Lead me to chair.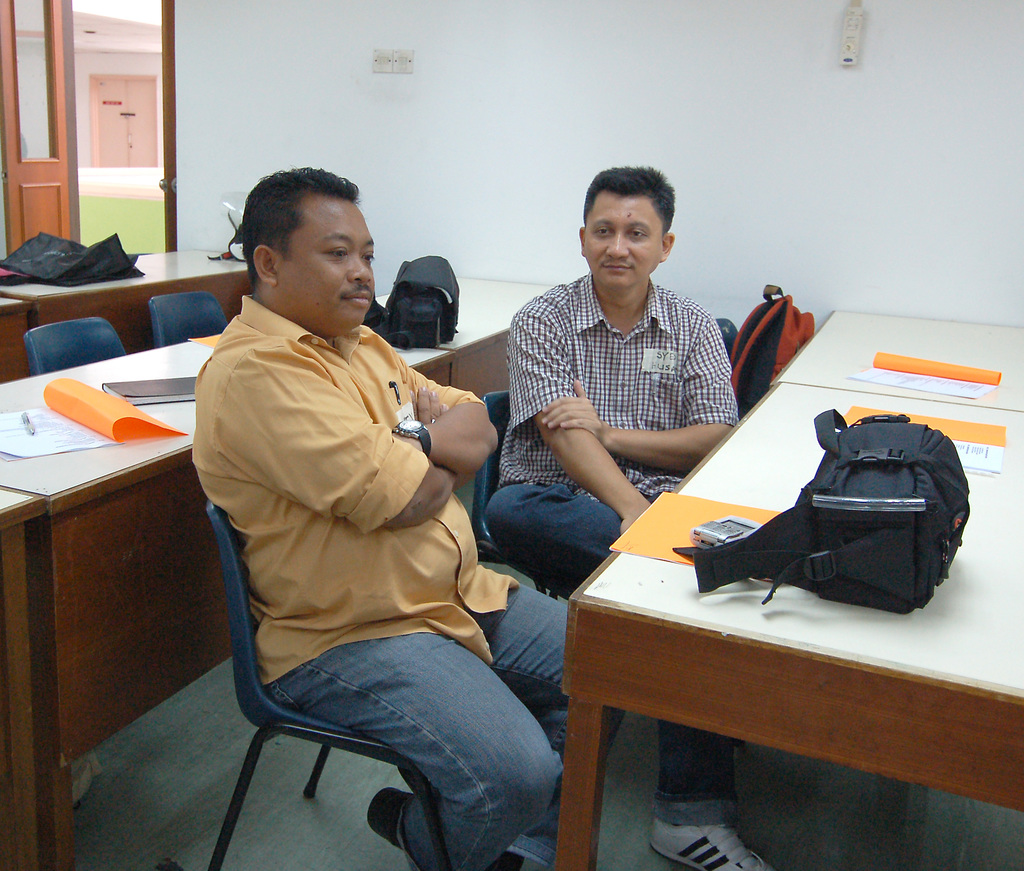
Lead to [467, 389, 557, 602].
